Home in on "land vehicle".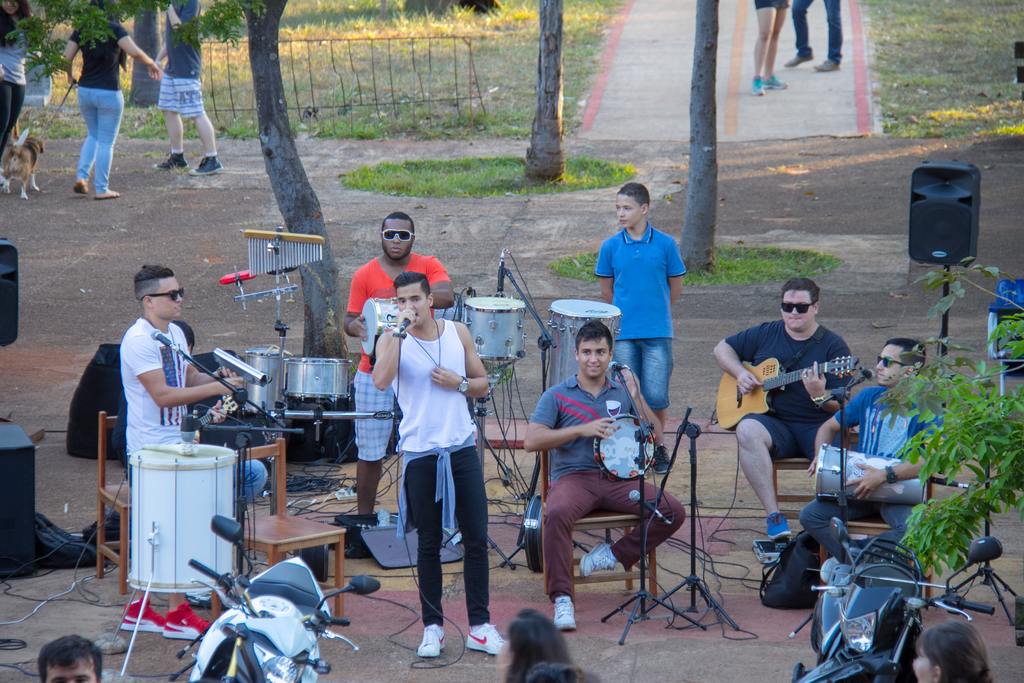
Homed in at rect(191, 518, 380, 682).
